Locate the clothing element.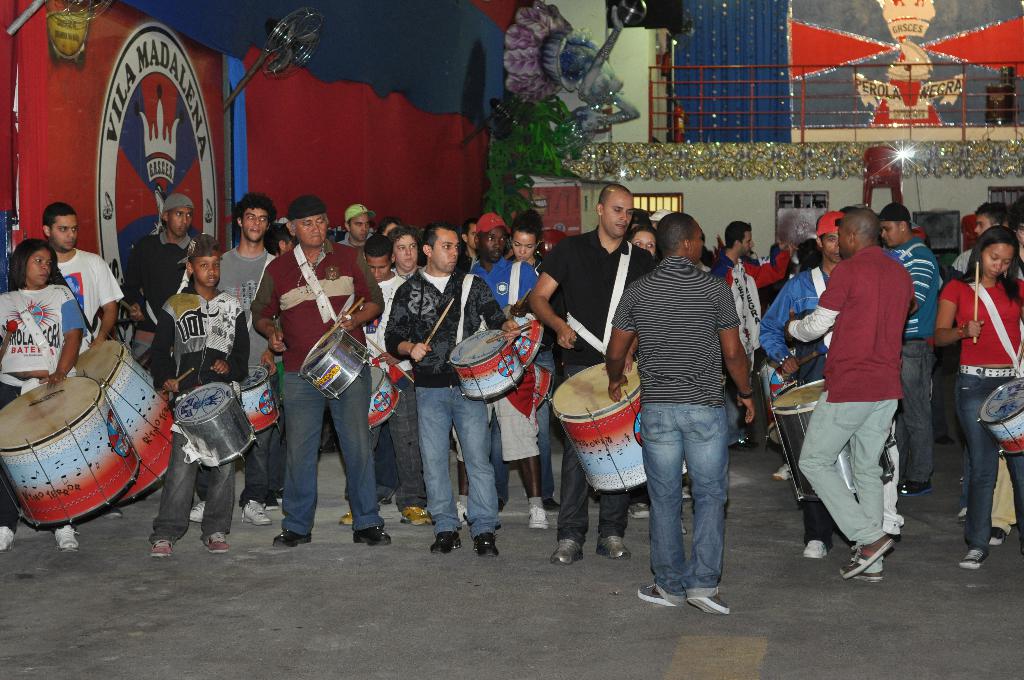
Element bbox: <region>889, 241, 943, 488</region>.
